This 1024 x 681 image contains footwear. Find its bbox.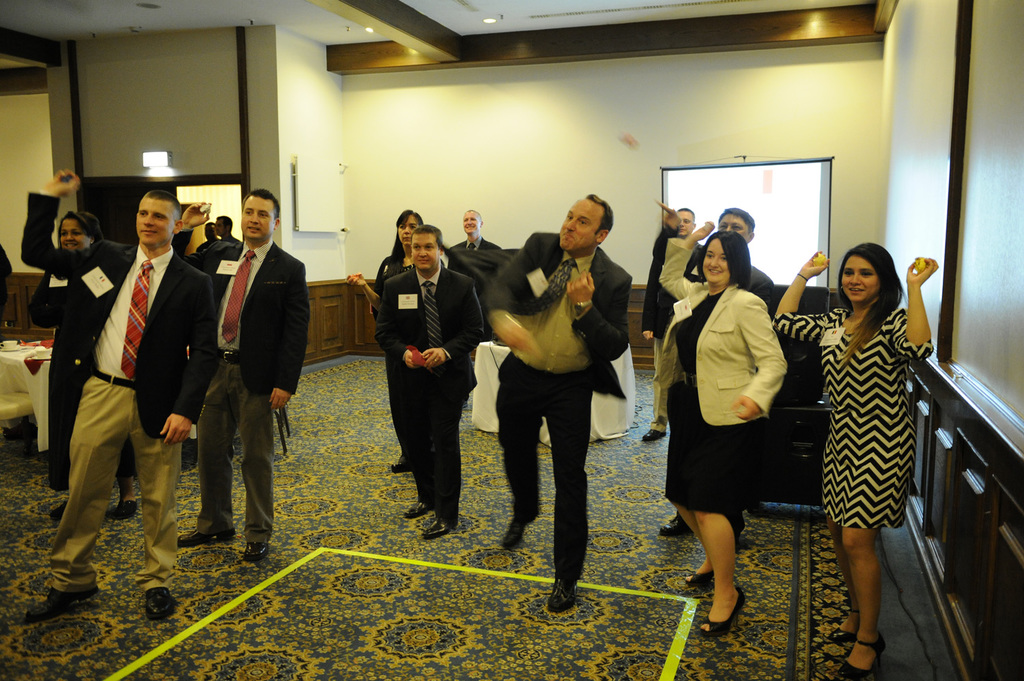
l=386, t=457, r=415, b=473.
